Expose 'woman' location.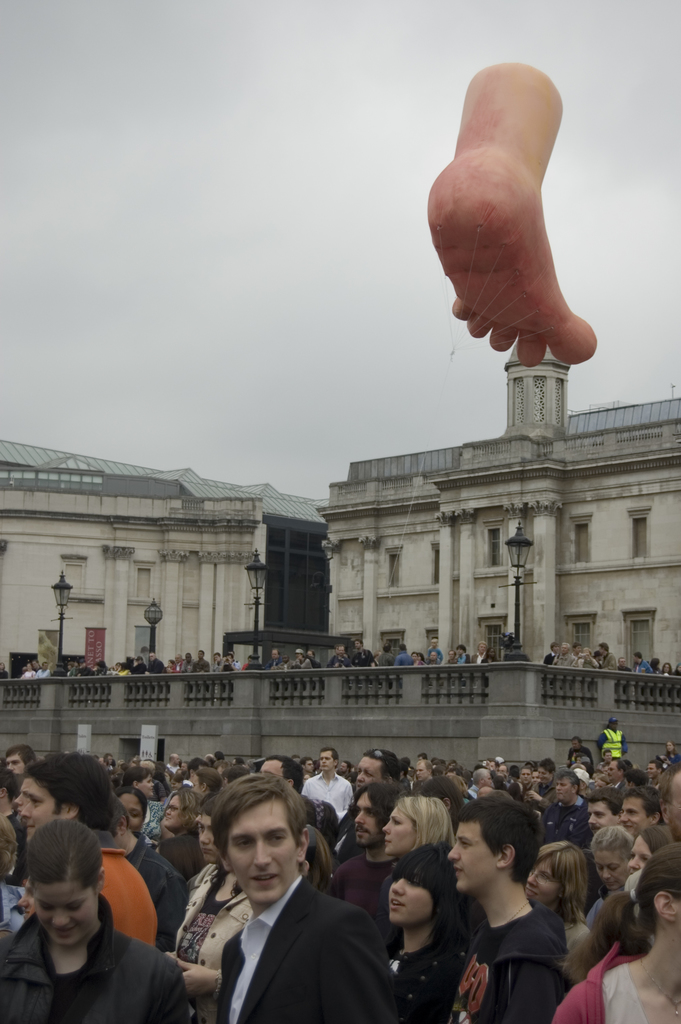
Exposed at [left=165, top=659, right=174, bottom=669].
